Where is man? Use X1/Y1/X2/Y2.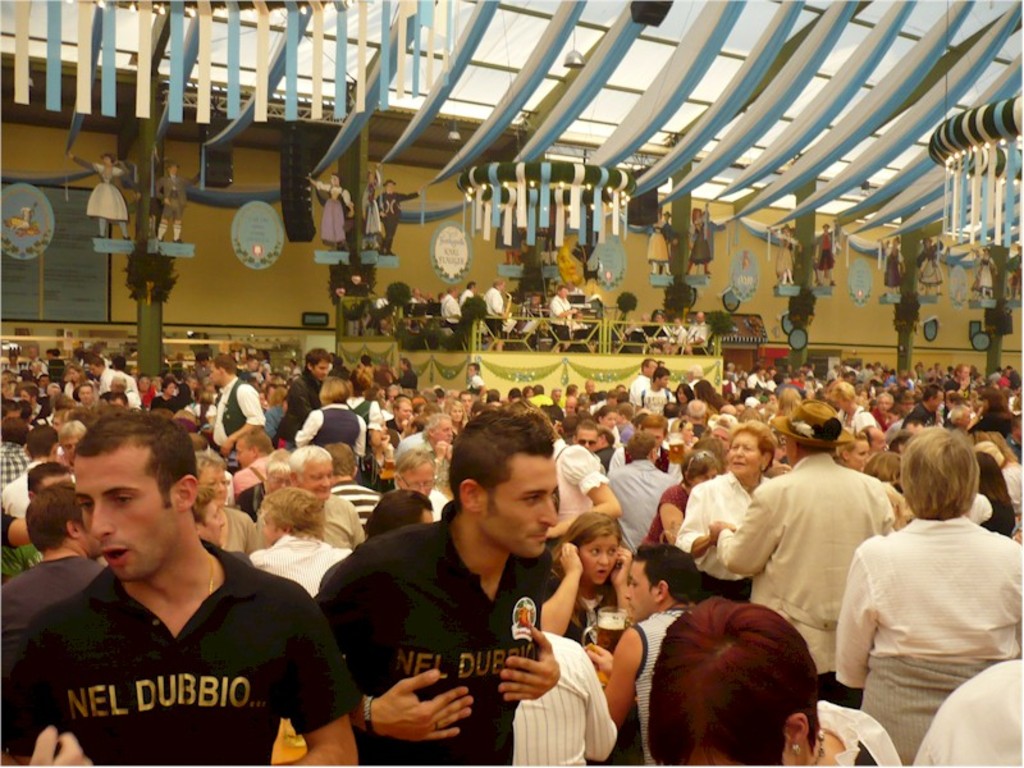
188/489/252/570.
